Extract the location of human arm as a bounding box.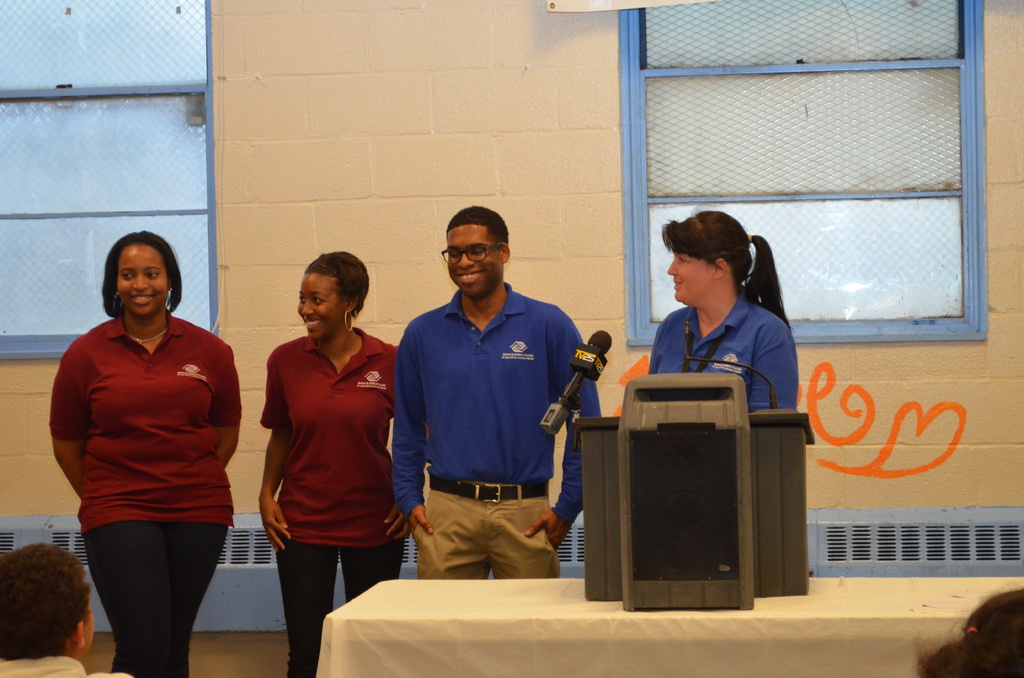
pyautogui.locateOnScreen(744, 323, 793, 409).
